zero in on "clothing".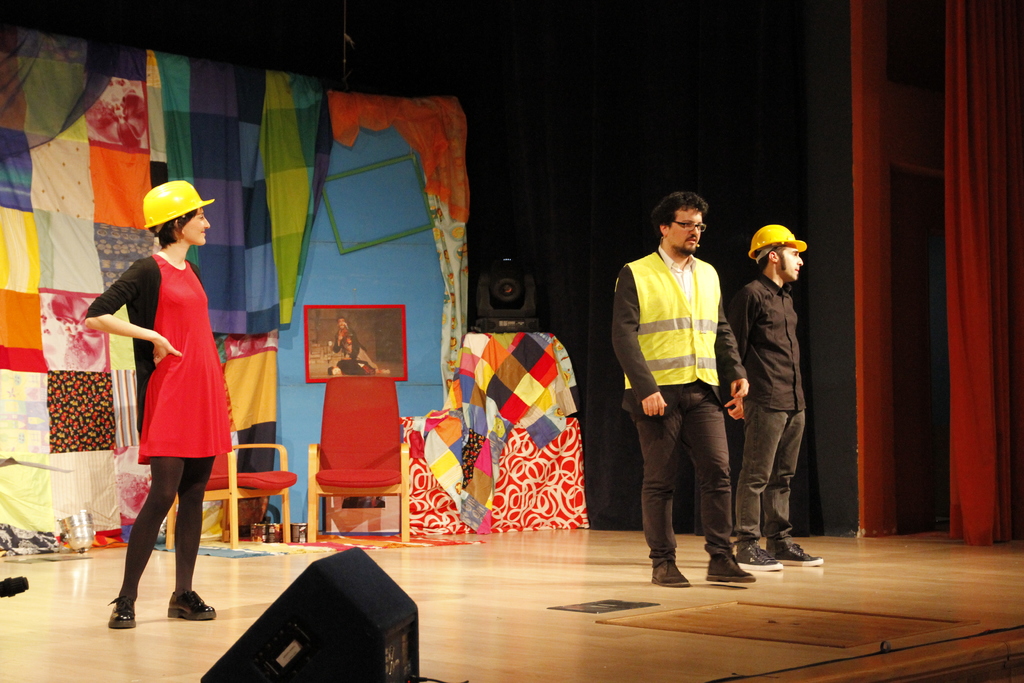
Zeroed in: [x1=97, y1=245, x2=218, y2=511].
